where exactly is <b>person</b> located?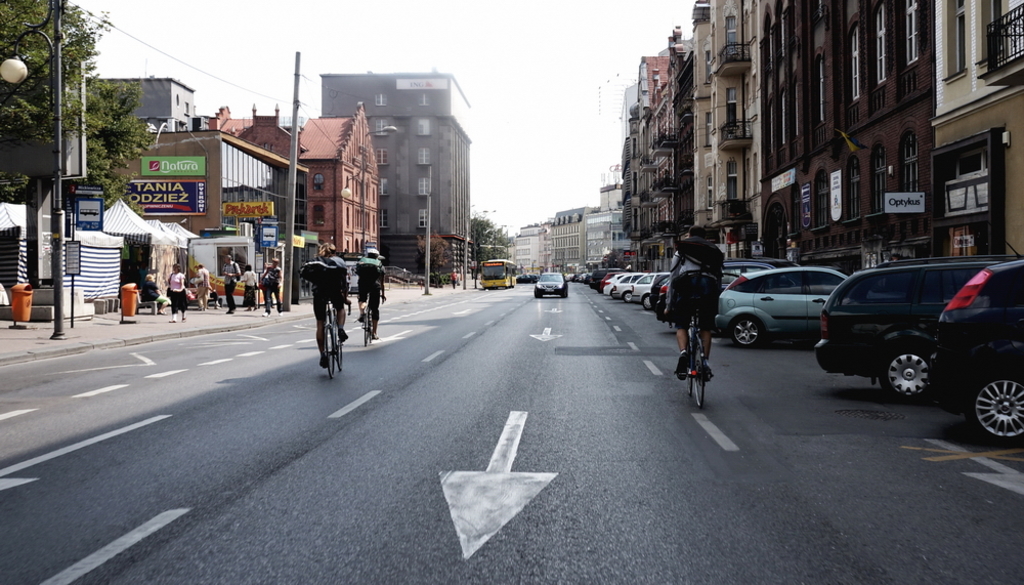
Its bounding box is select_region(269, 260, 285, 310).
